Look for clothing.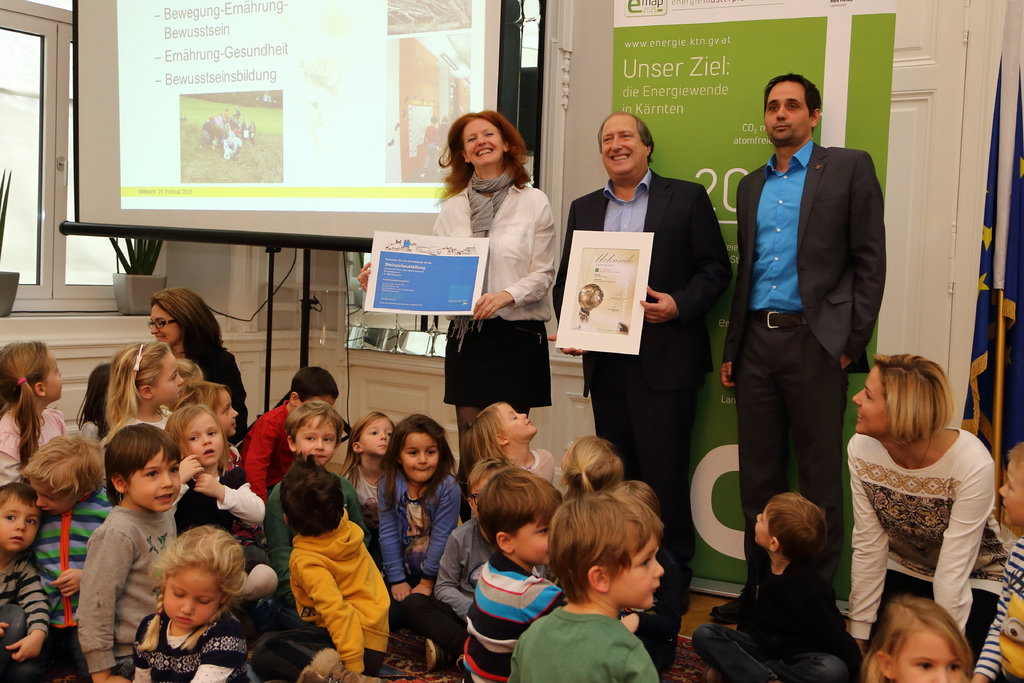
Found: [36, 490, 106, 682].
